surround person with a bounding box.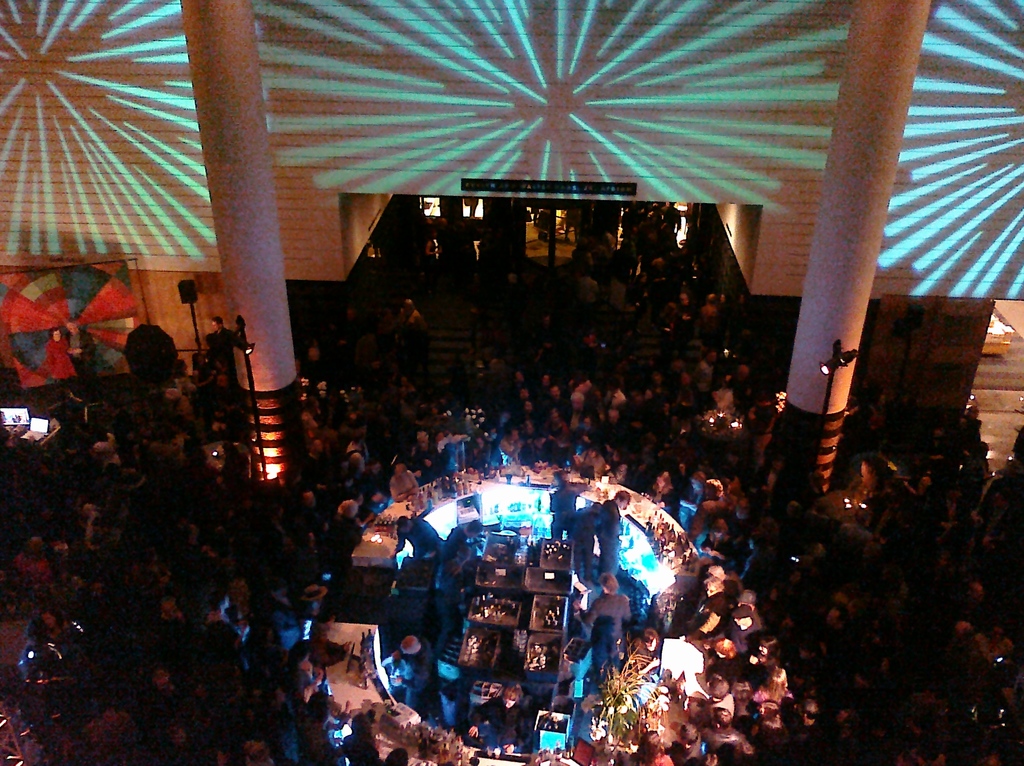
710 384 739 413.
